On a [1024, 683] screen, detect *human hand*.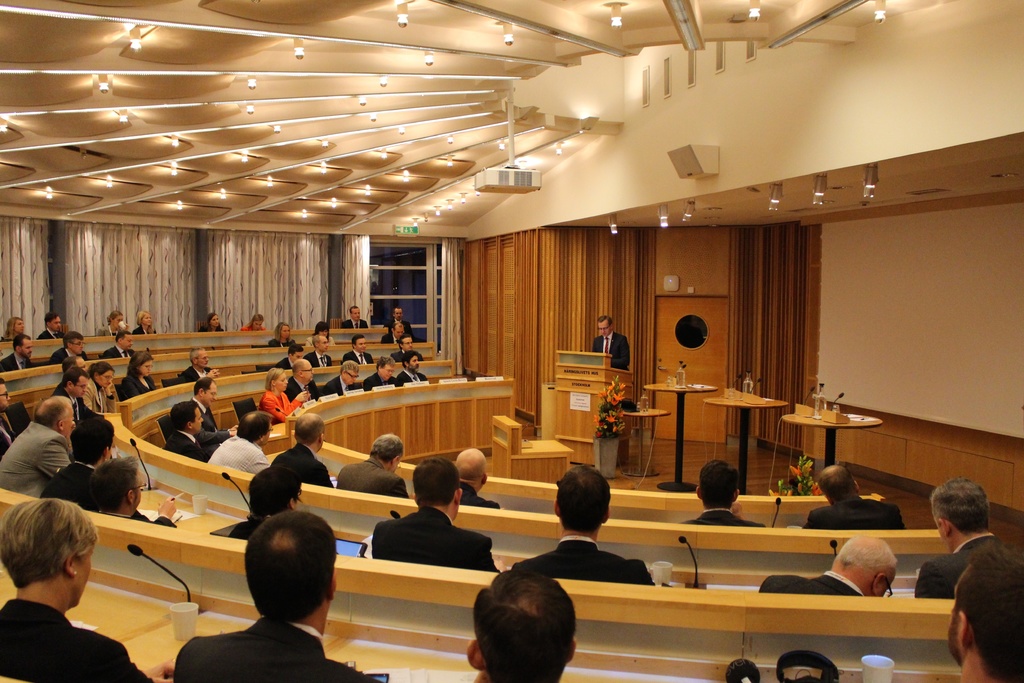
212, 368, 222, 374.
